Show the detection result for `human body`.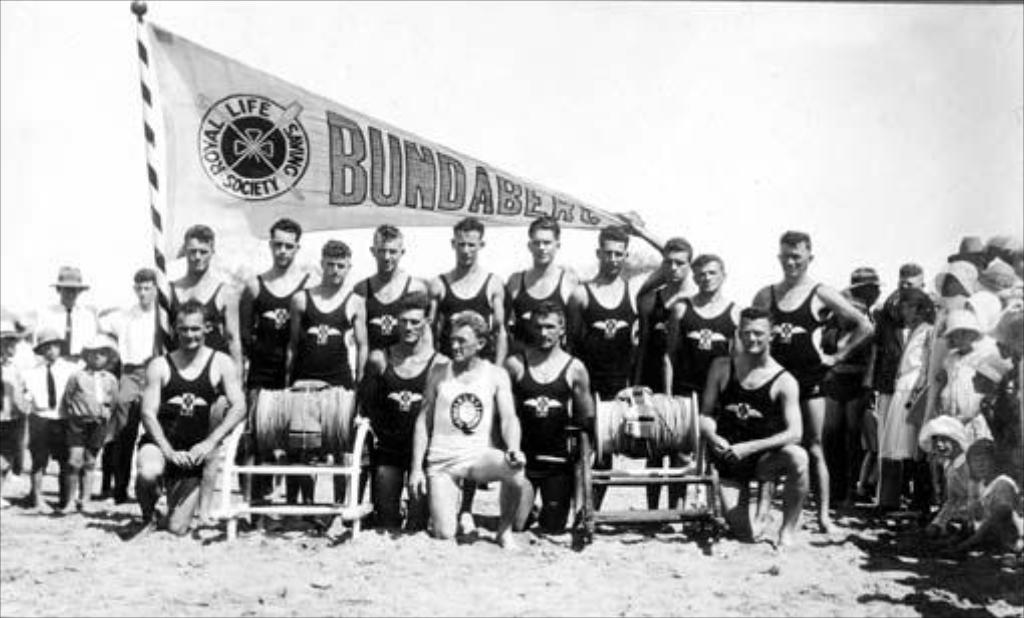
(x1=881, y1=287, x2=932, y2=506).
